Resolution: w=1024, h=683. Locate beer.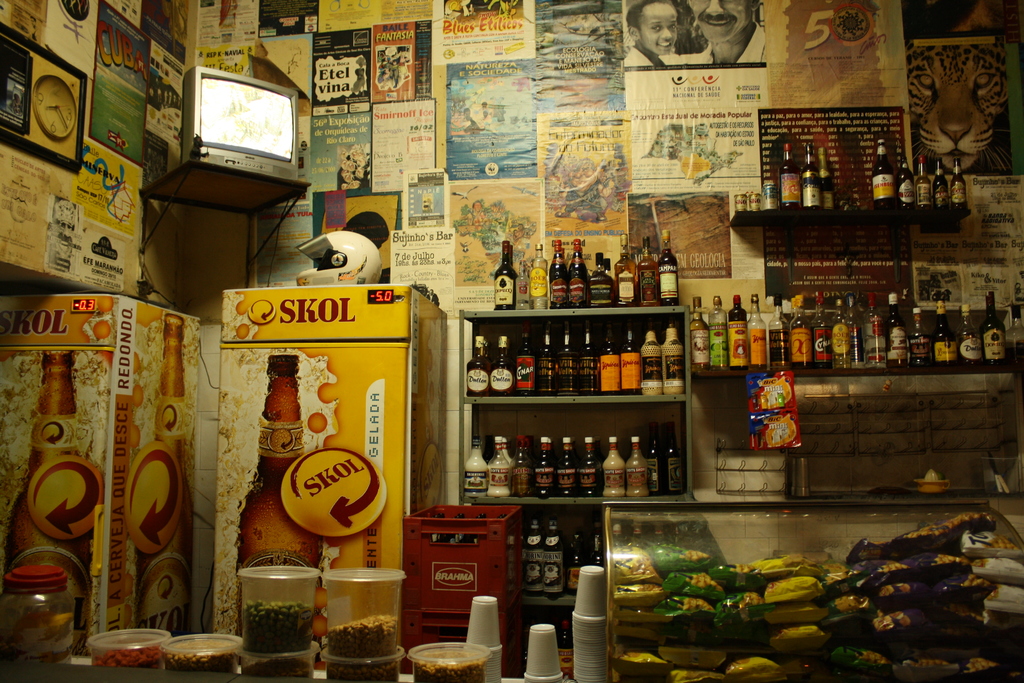
[left=852, top=297, right=869, bottom=369].
